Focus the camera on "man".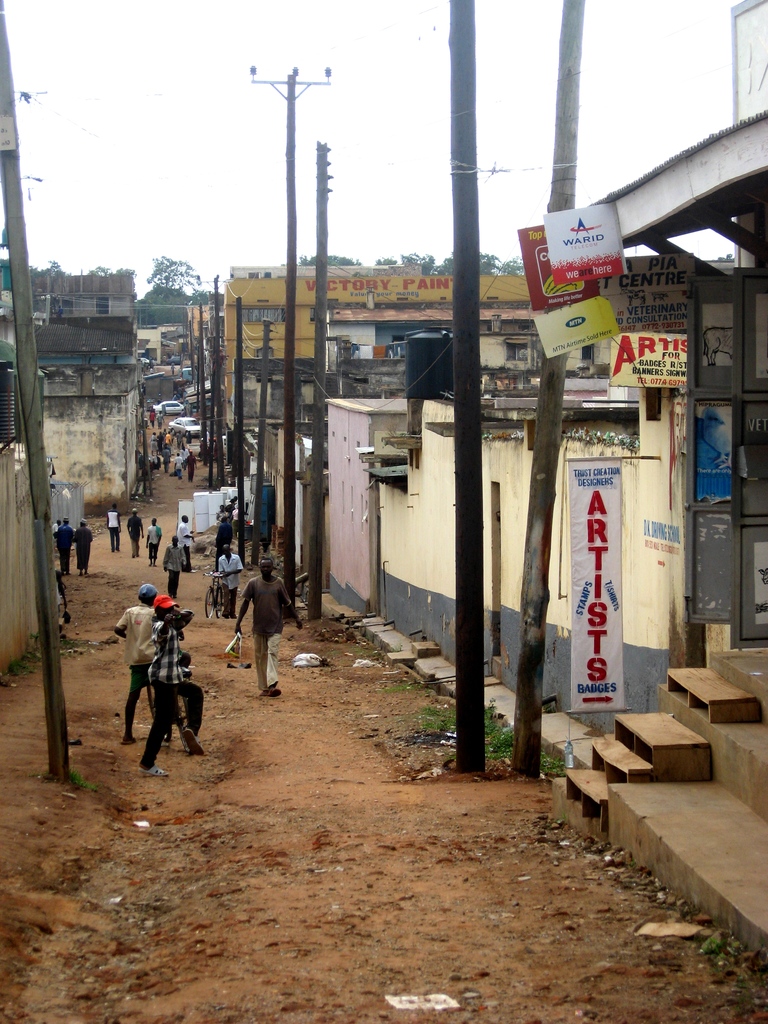
Focus region: locate(230, 553, 292, 700).
